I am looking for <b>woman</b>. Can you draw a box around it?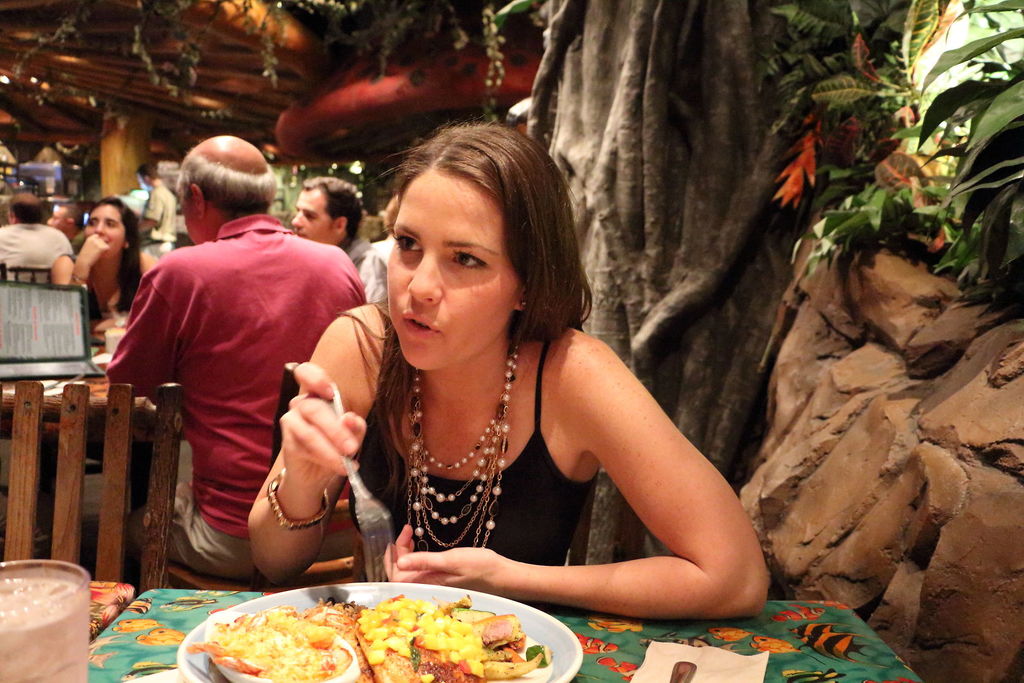
Sure, the bounding box is [49,198,161,340].
